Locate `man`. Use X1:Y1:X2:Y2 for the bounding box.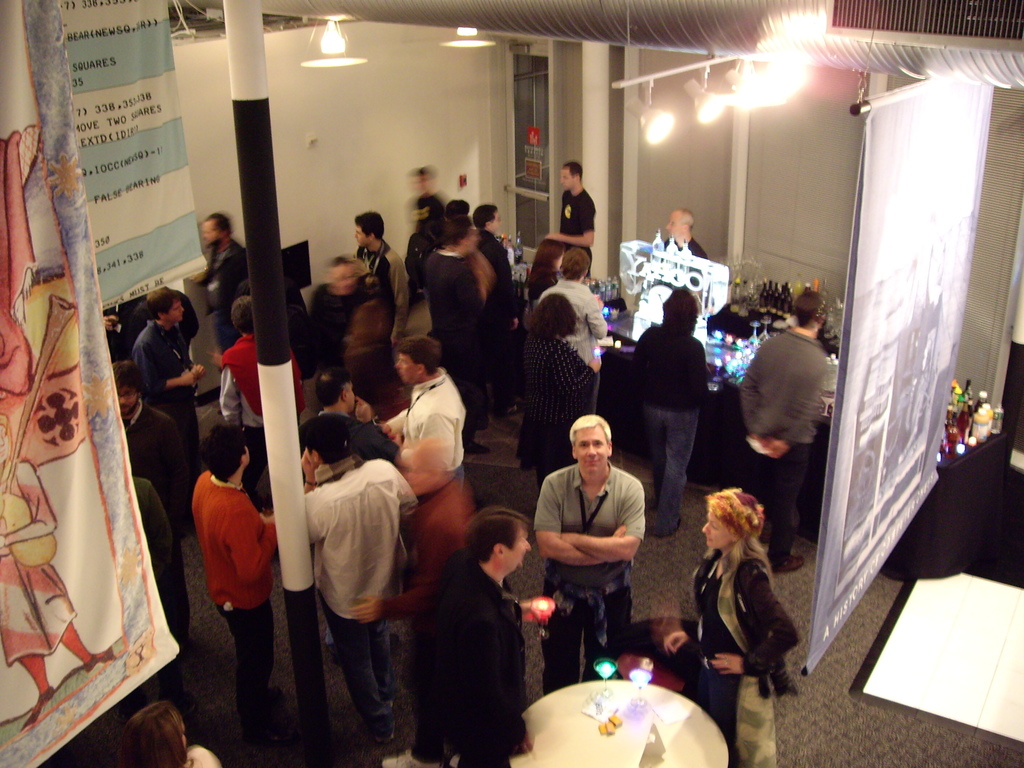
544:162:596:281.
